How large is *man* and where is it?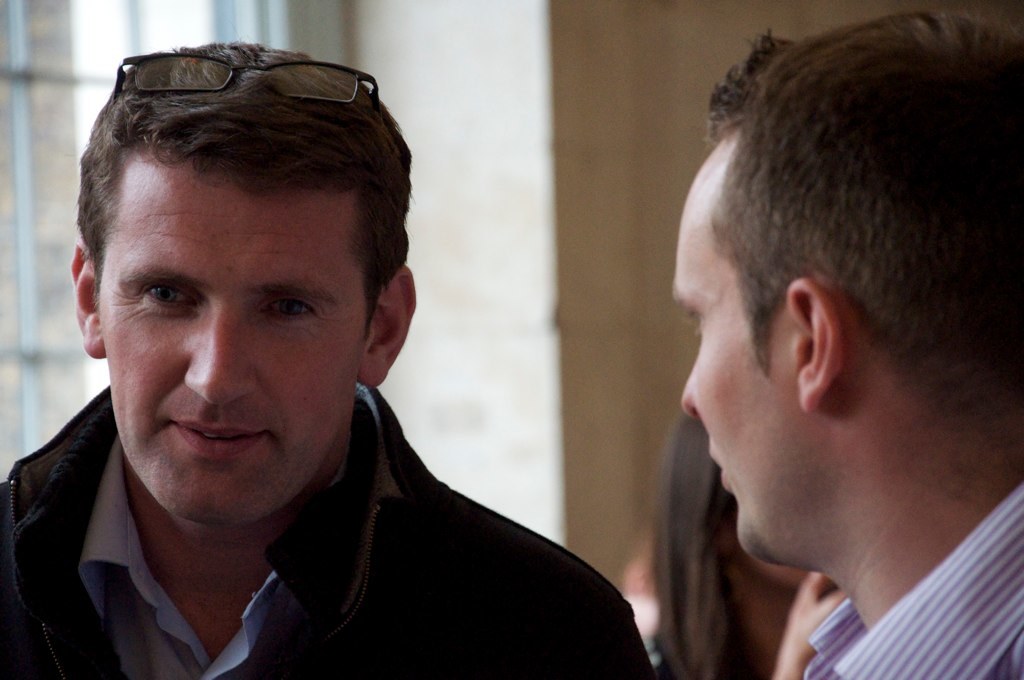
Bounding box: left=672, top=0, right=1023, bottom=679.
